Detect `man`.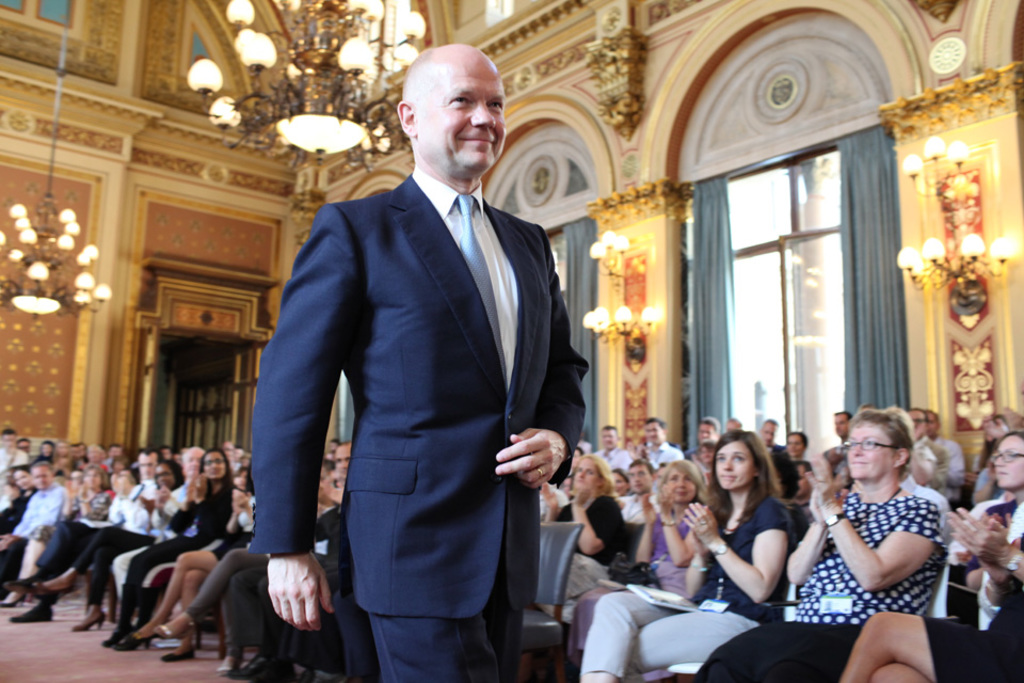
Detected at [234,440,354,682].
